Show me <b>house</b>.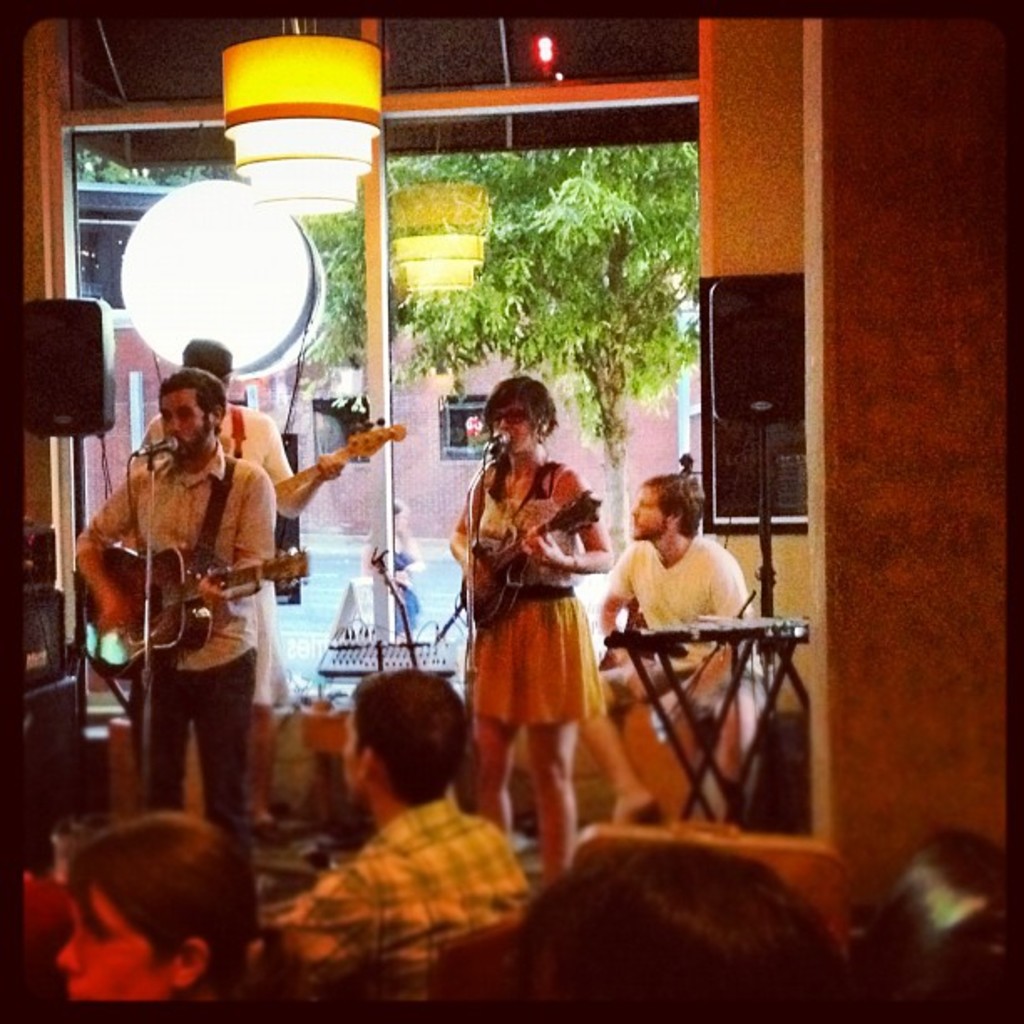
<b>house</b> is here: (left=22, top=20, right=1002, bottom=1007).
